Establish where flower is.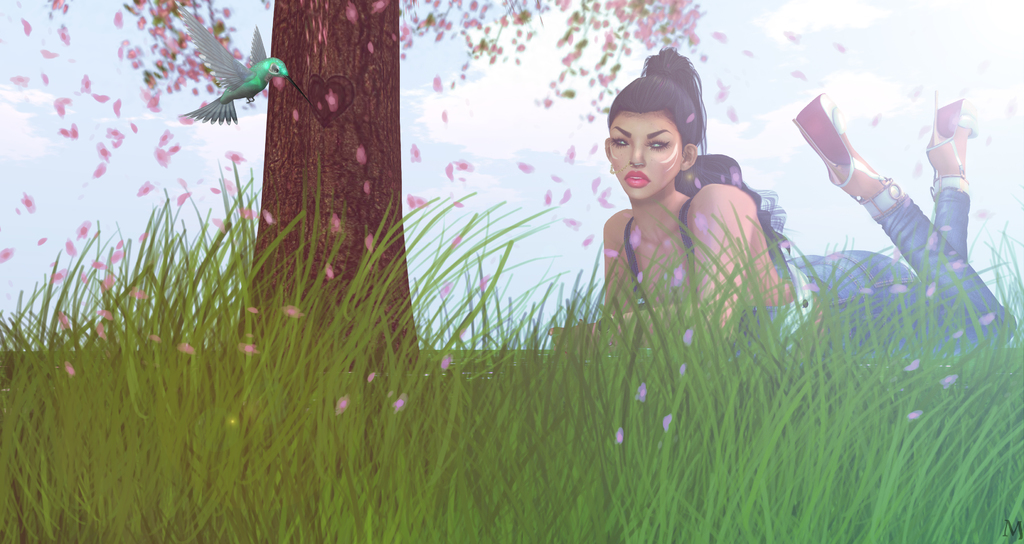
Established at 42/0/249/109.
